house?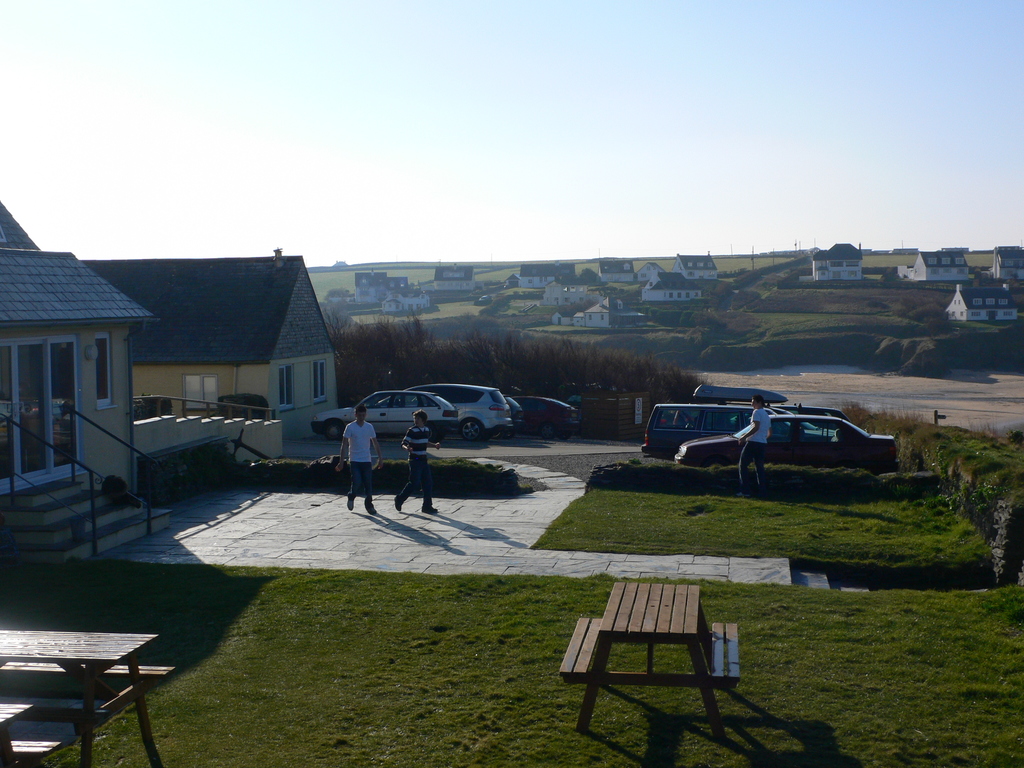
l=538, t=278, r=596, b=307
